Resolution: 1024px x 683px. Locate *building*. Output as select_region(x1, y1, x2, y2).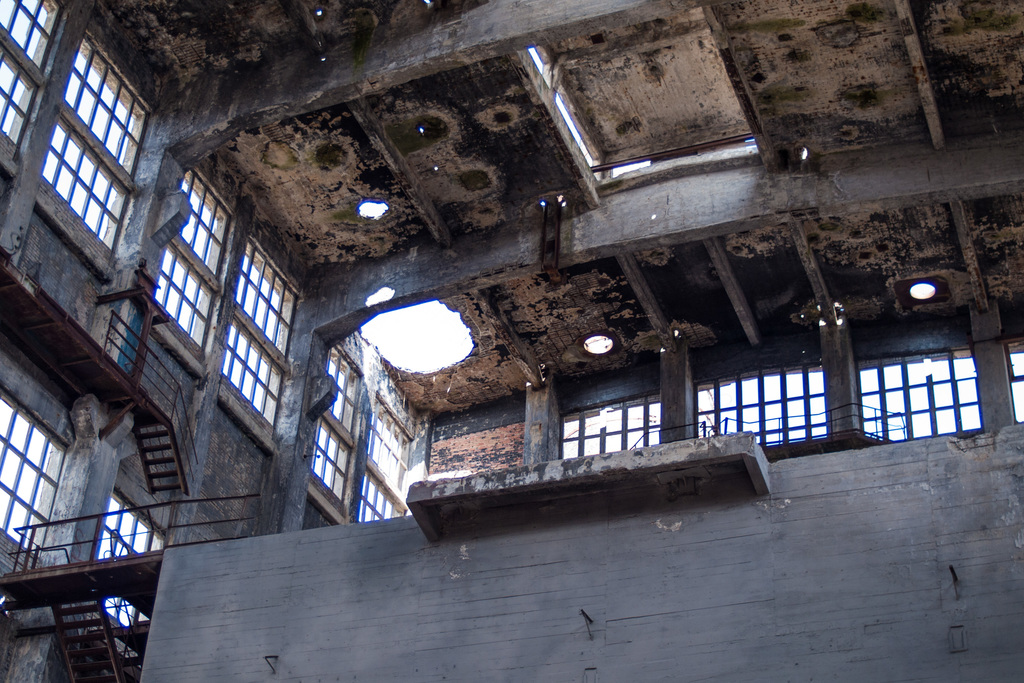
select_region(0, 0, 1023, 682).
